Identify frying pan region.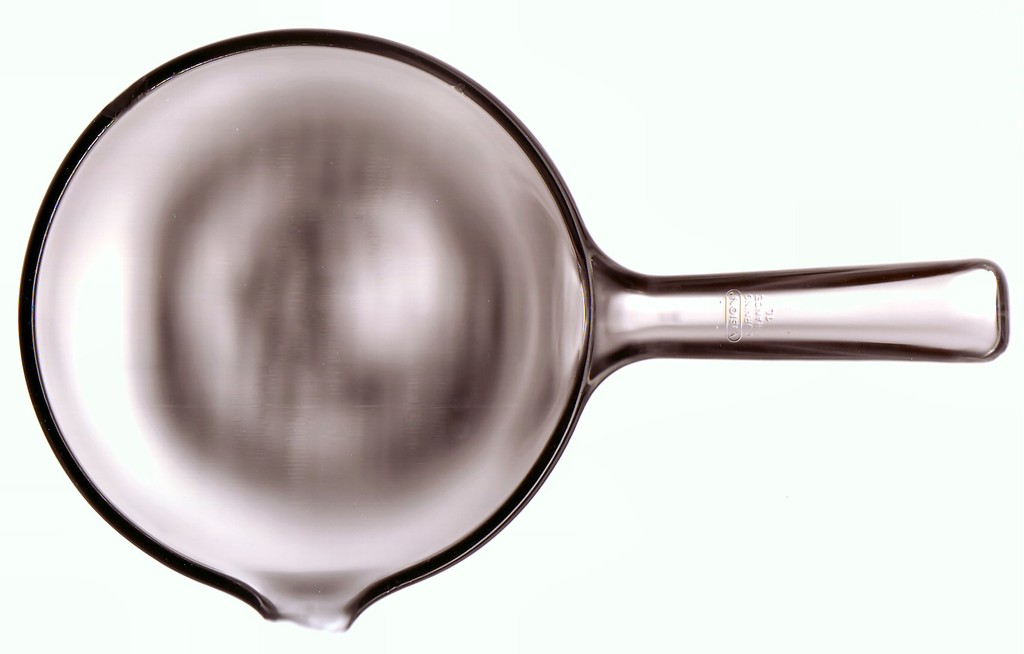
Region: (left=12, top=29, right=1009, bottom=619).
